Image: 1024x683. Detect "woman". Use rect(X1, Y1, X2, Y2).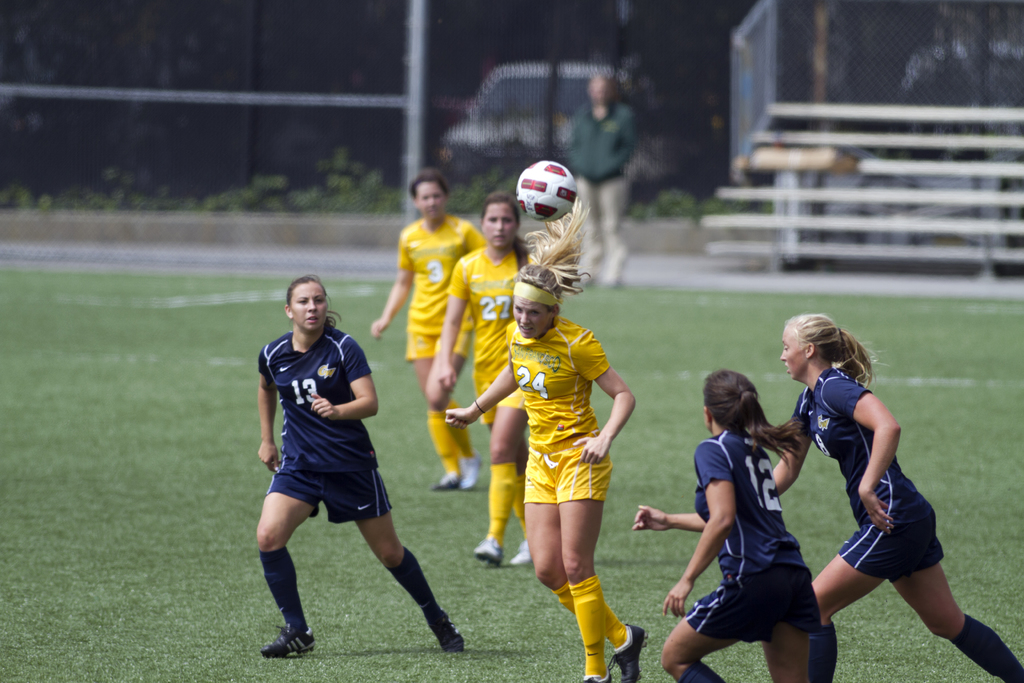
rect(250, 273, 470, 658).
